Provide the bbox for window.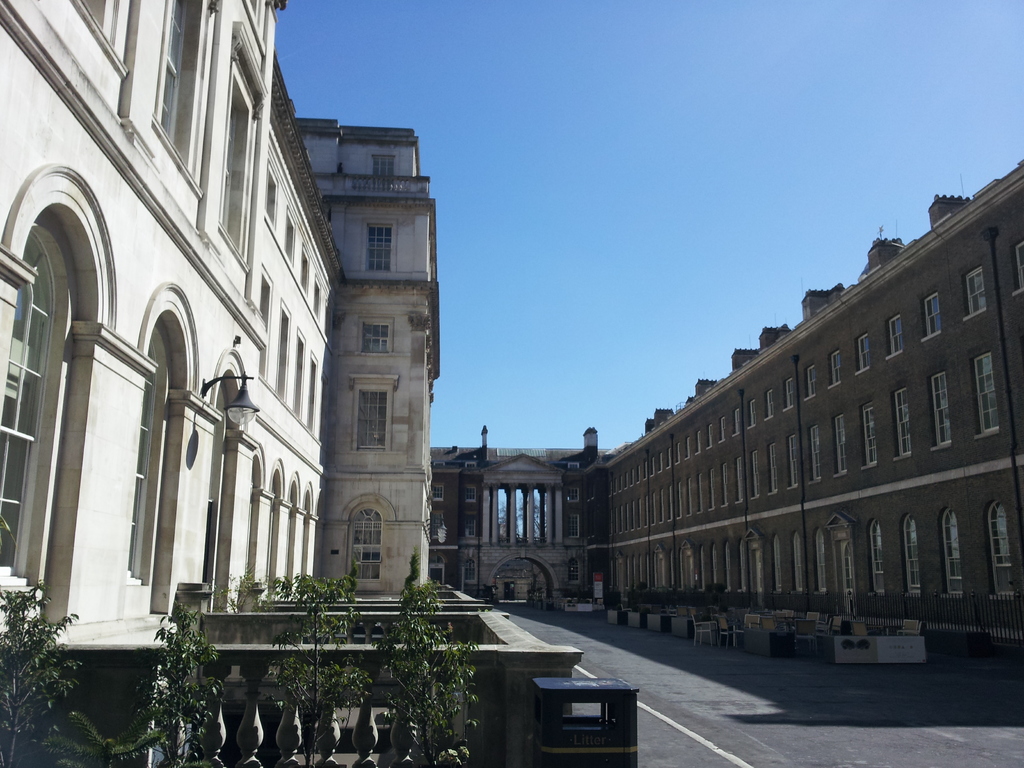
rect(483, 481, 566, 545).
